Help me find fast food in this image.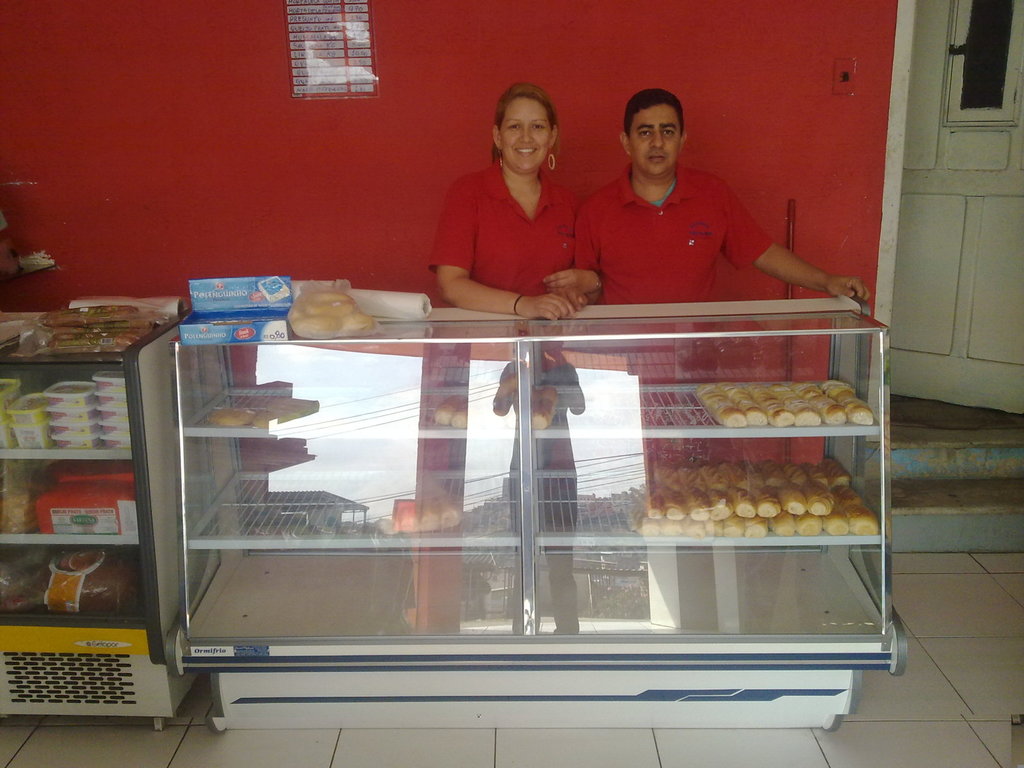
Found it: 434 392 472 421.
